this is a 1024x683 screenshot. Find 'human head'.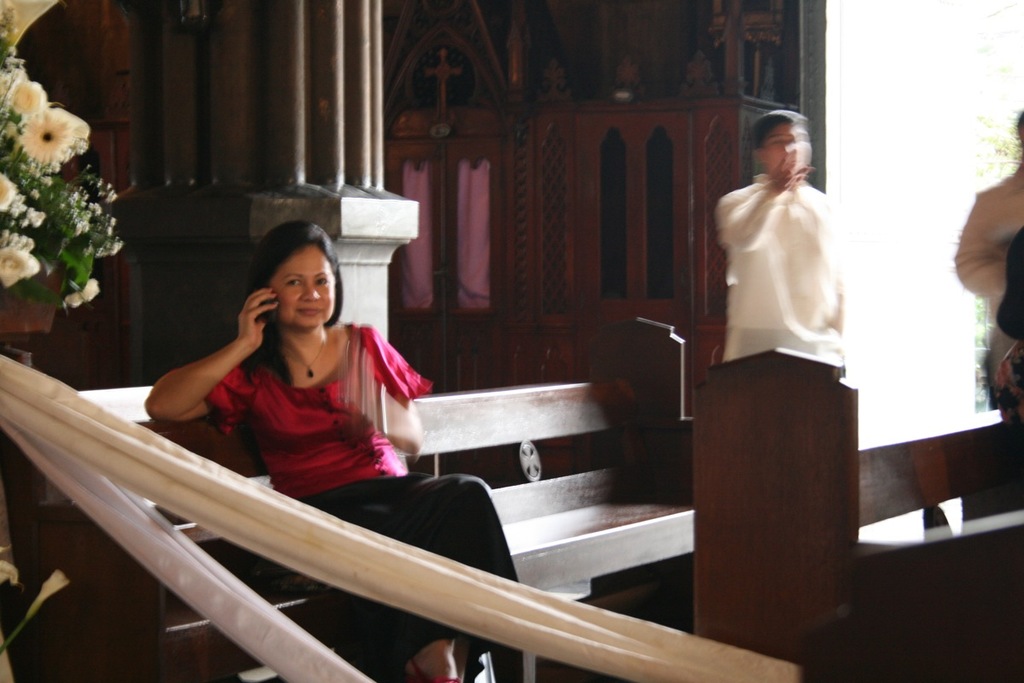
Bounding box: {"left": 756, "top": 111, "right": 813, "bottom": 180}.
